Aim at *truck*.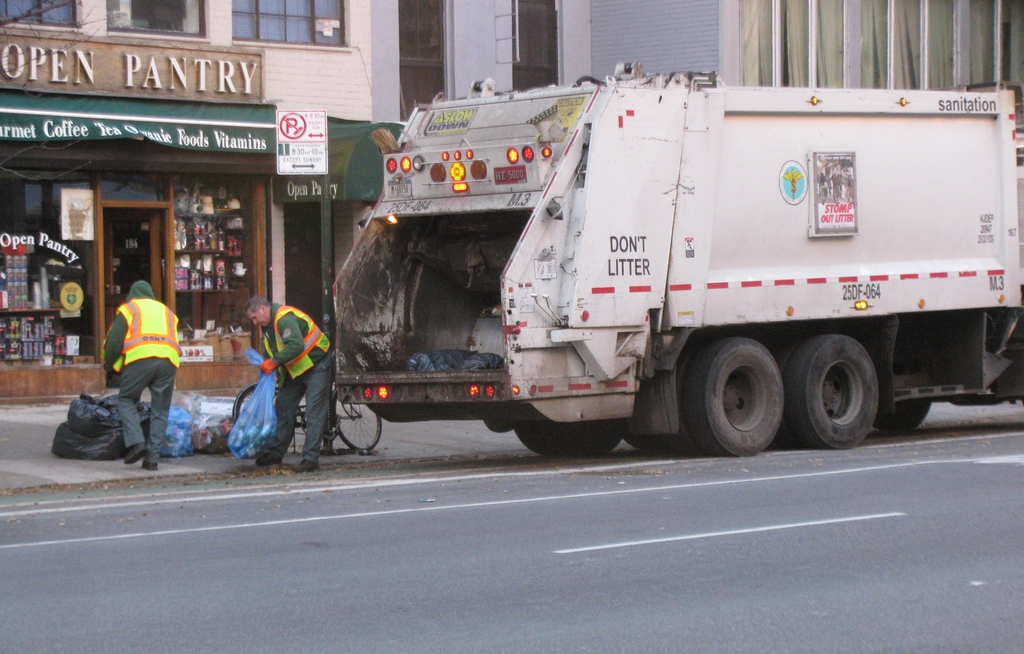
Aimed at select_region(325, 56, 1023, 468).
